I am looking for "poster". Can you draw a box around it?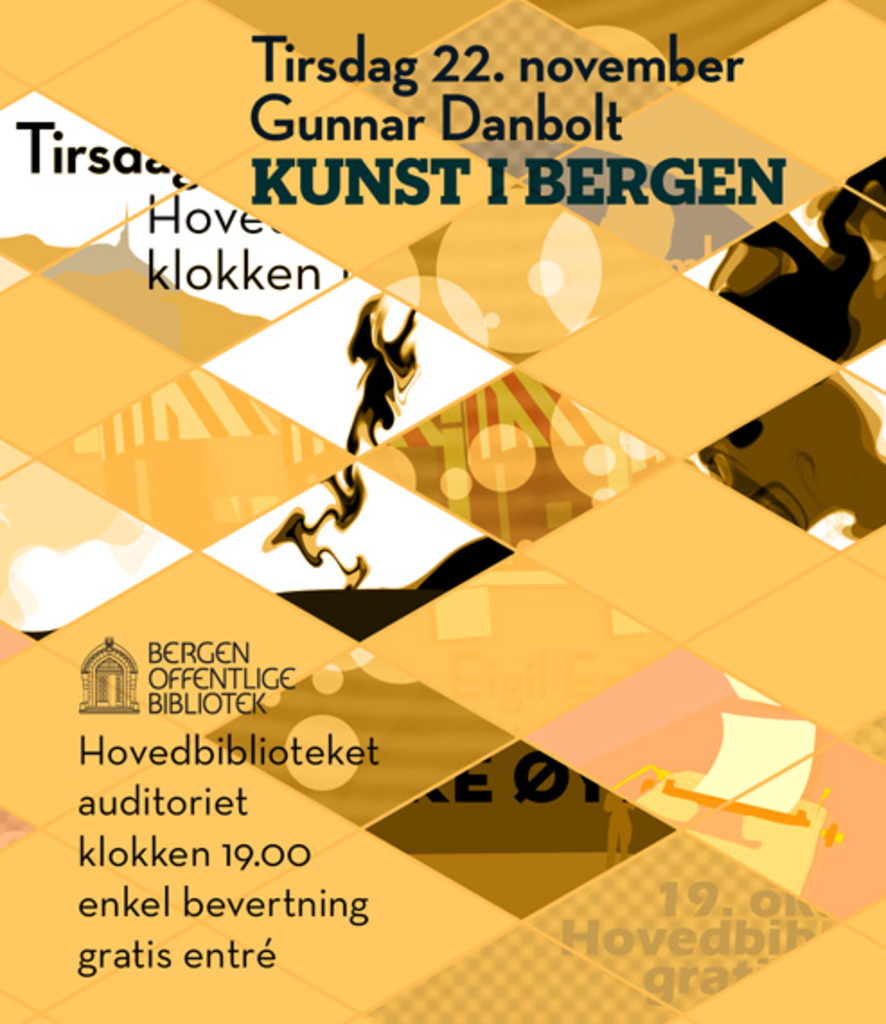
Sure, the bounding box is box=[0, 0, 884, 1022].
